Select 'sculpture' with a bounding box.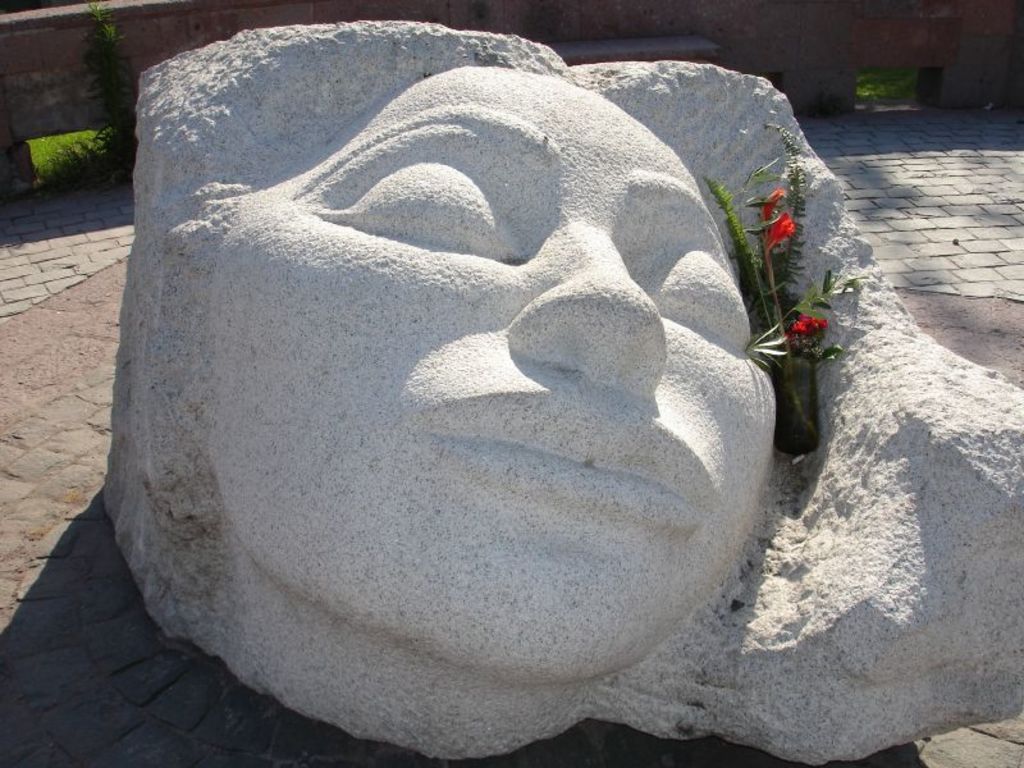
<box>56,36,860,737</box>.
